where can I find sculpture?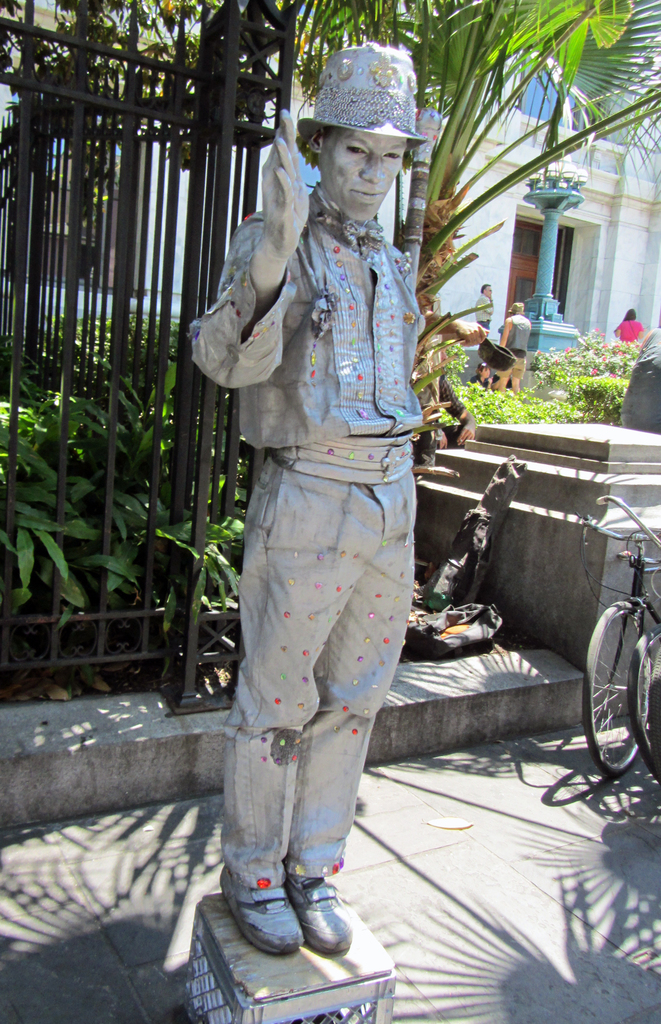
You can find it at 134,0,443,993.
